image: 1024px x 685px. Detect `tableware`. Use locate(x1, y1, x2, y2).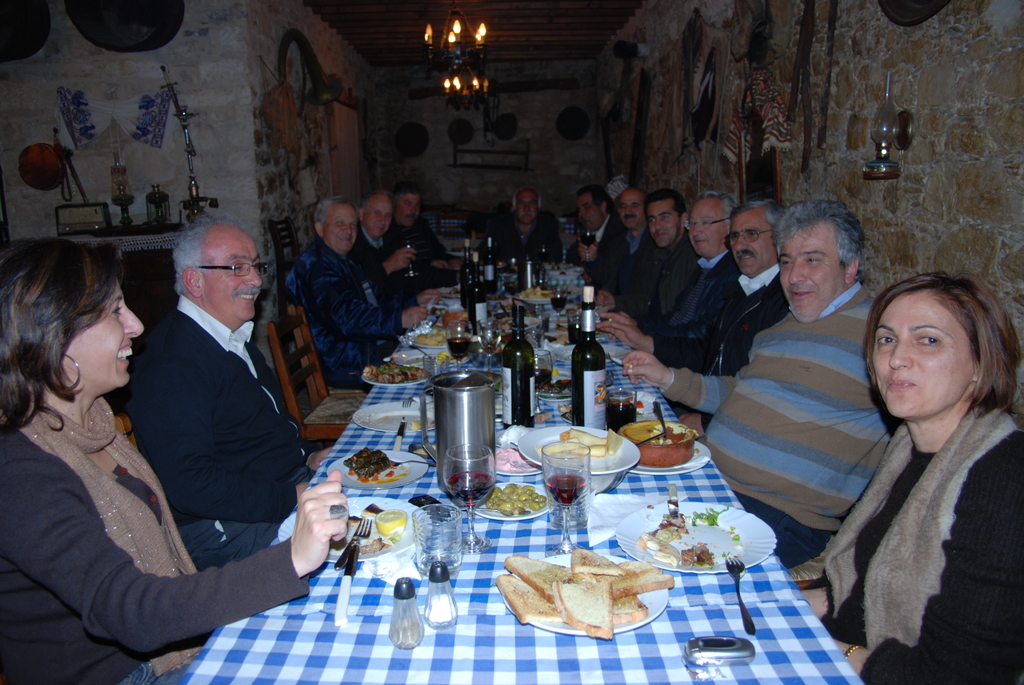
locate(391, 416, 407, 452).
